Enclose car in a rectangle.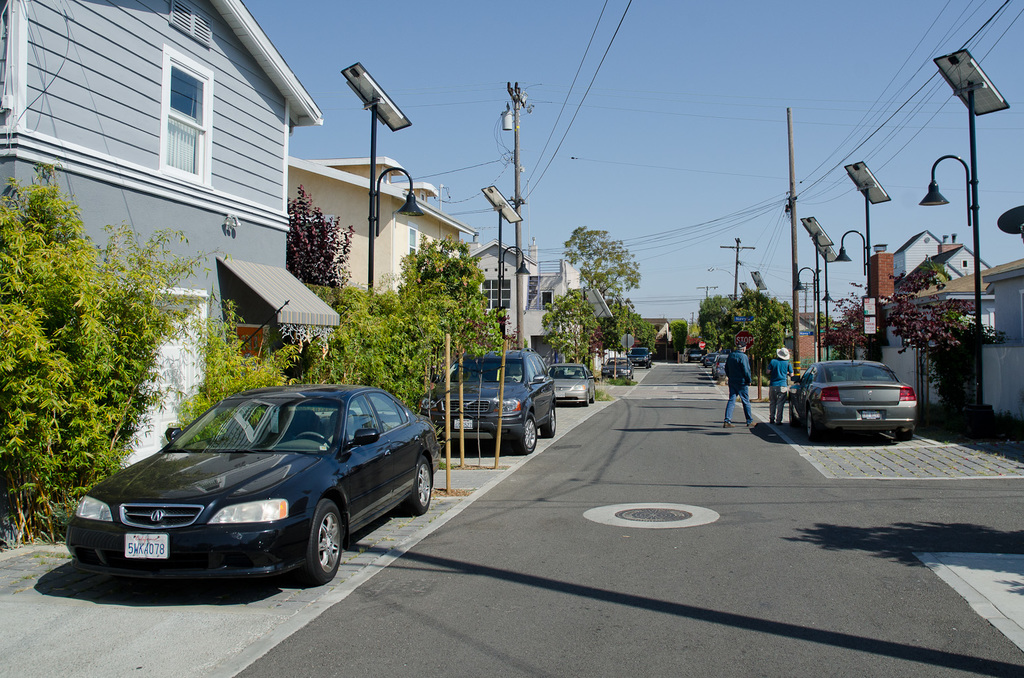
rect(58, 379, 440, 603).
